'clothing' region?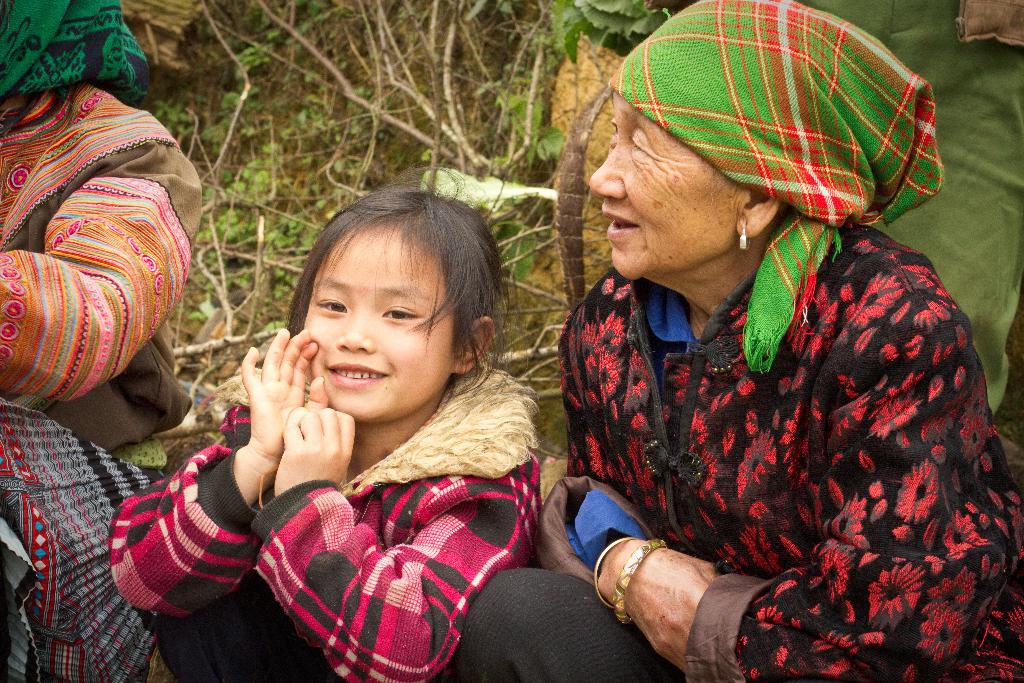
0:411:170:682
